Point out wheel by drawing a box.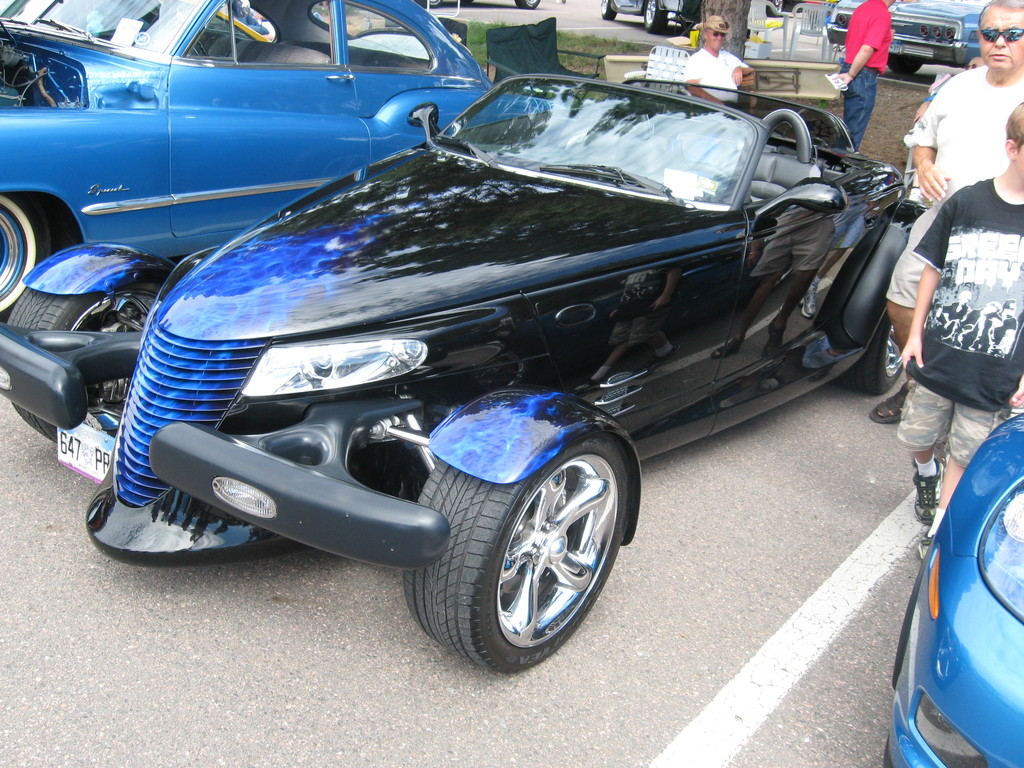
886/52/923/74.
